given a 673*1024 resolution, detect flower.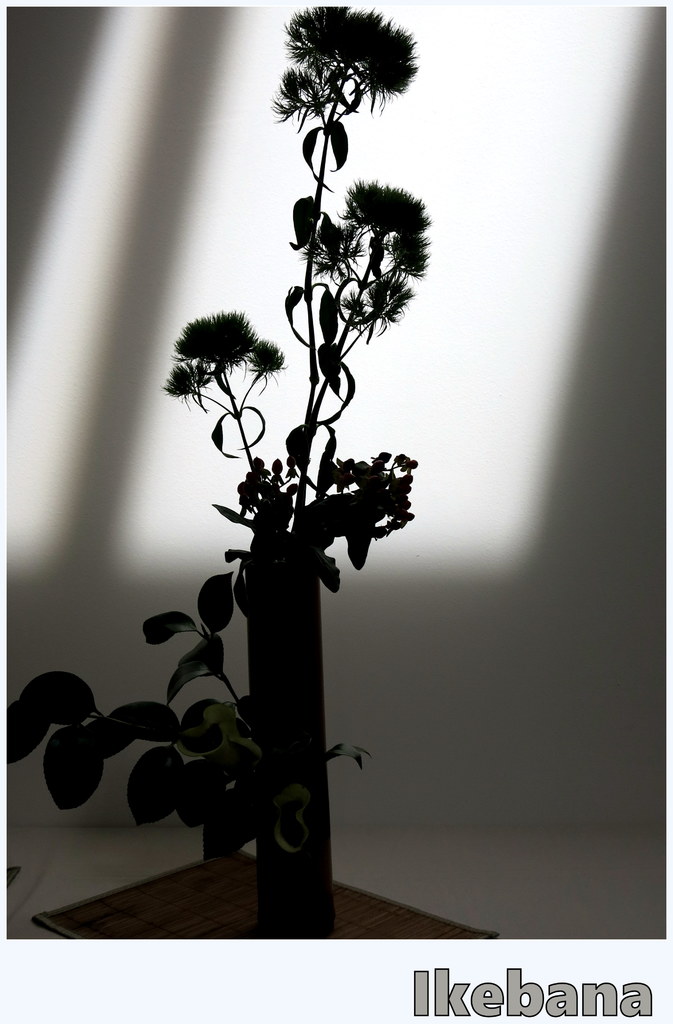
x1=272 y1=10 x2=416 y2=113.
